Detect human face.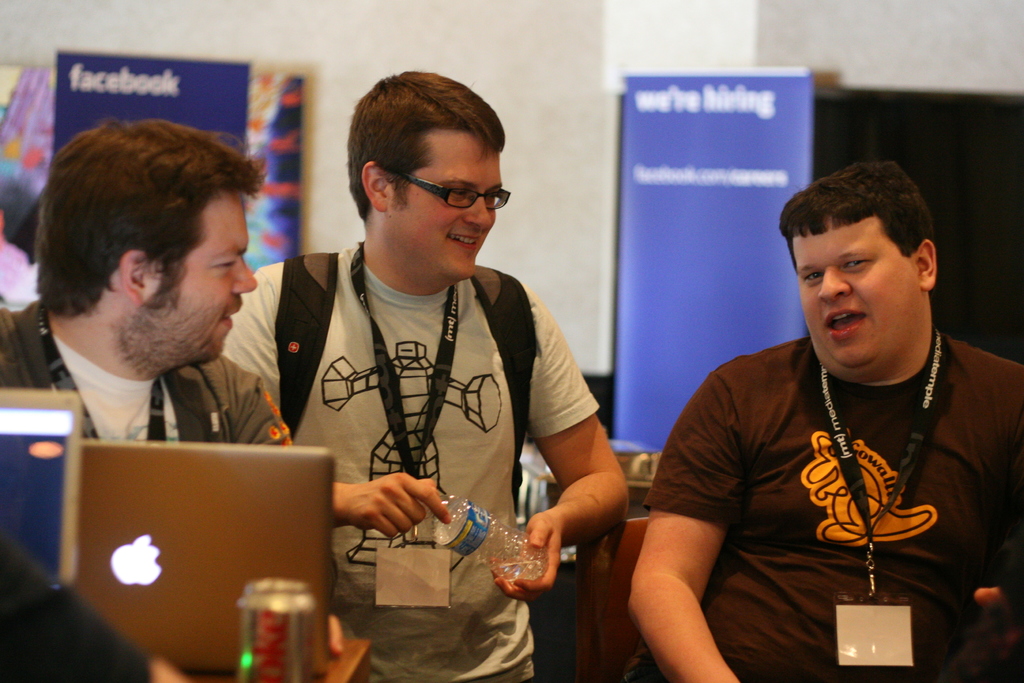
Detected at locate(791, 235, 913, 365).
